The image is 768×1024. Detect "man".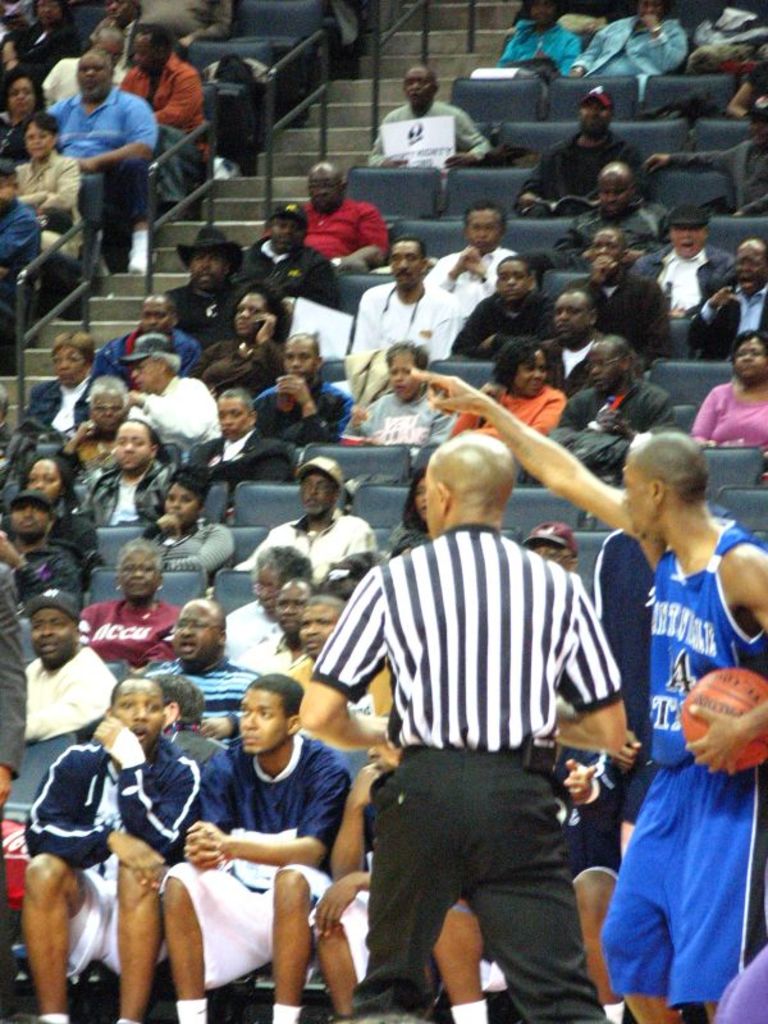
Detection: <region>582, 224, 673, 370</region>.
